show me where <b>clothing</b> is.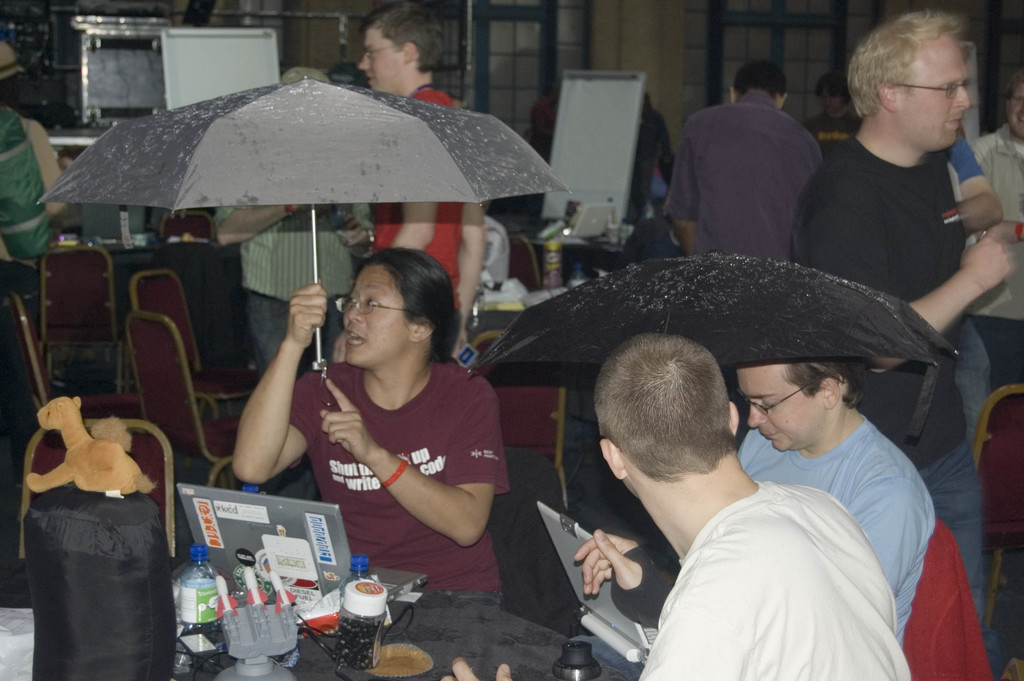
<b>clothing</b> is at box=[362, 72, 486, 359].
